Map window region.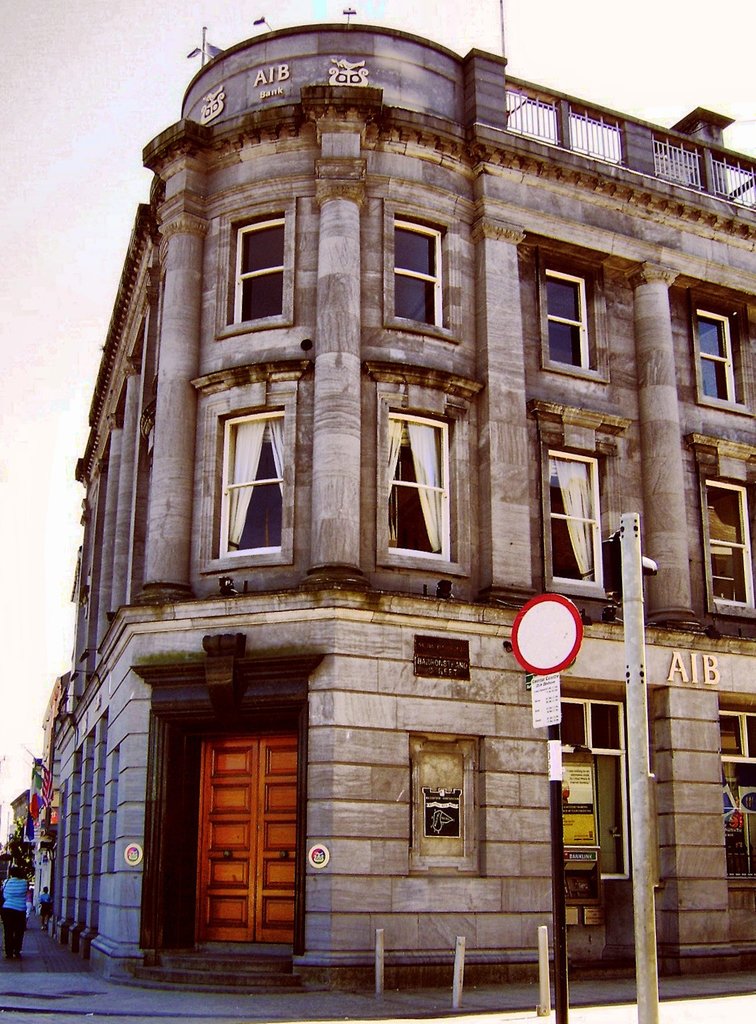
Mapped to <bbox>540, 408, 617, 609</bbox>.
